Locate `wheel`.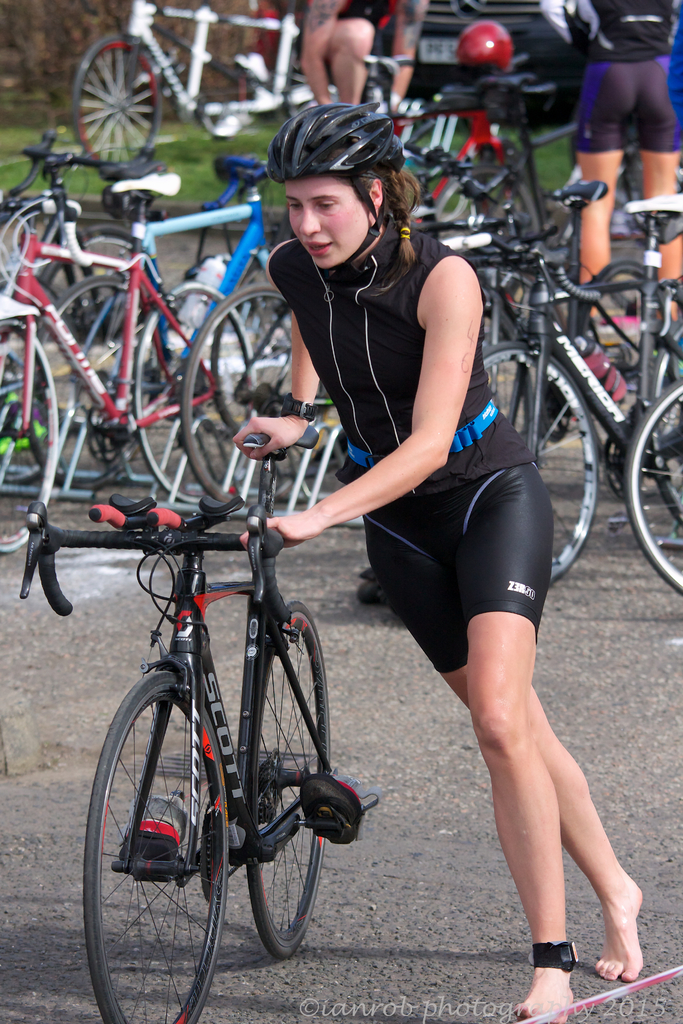
Bounding box: 92, 692, 236, 1008.
